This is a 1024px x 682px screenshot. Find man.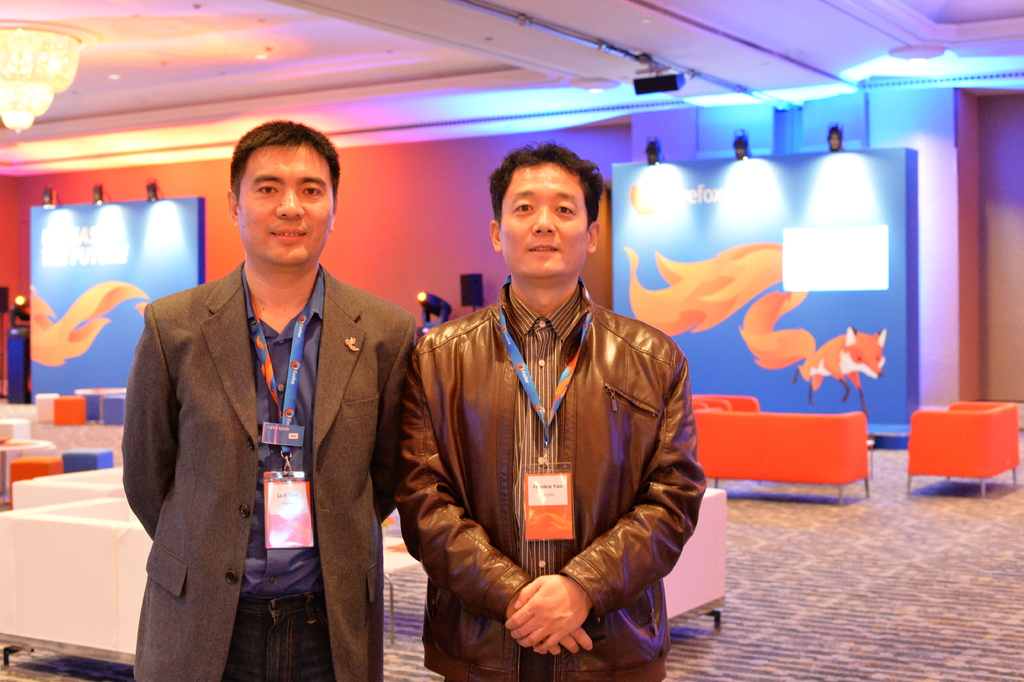
Bounding box: [397, 141, 709, 681].
